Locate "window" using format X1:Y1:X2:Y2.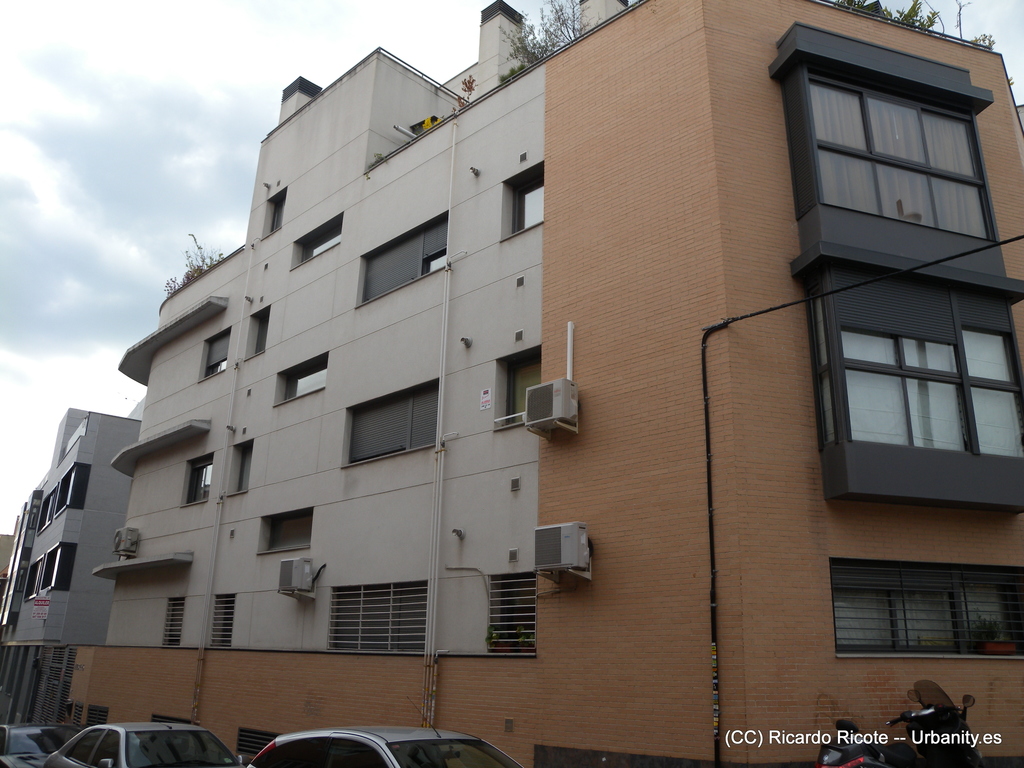
250:311:268:353.
